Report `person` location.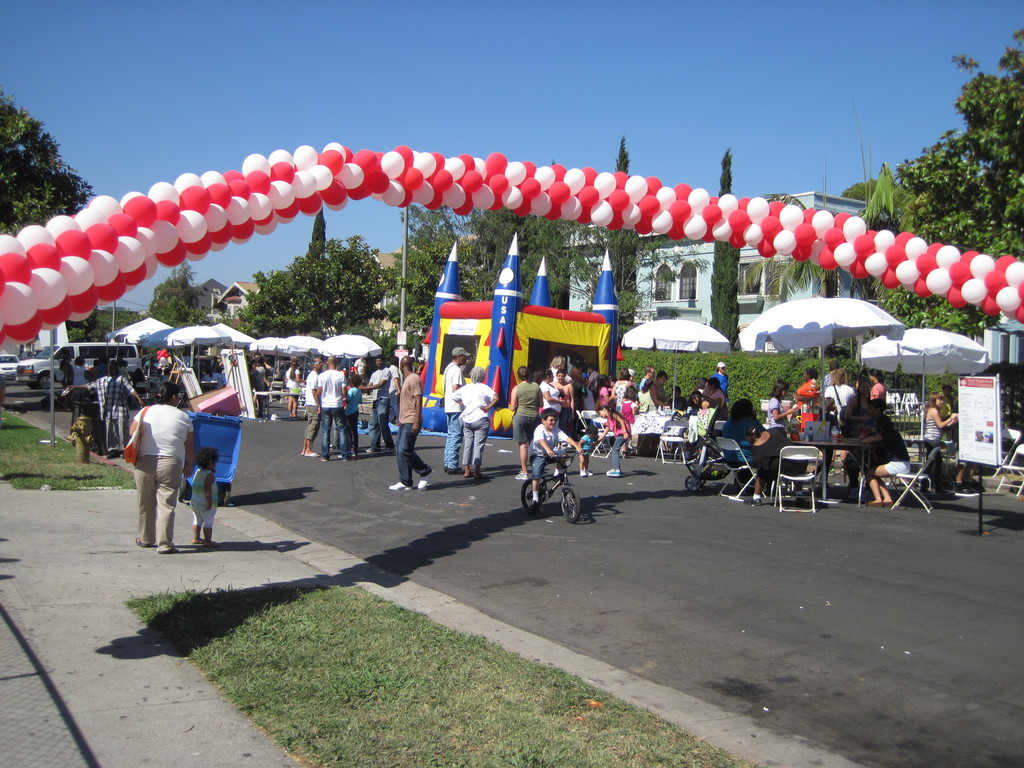
Report: box(742, 427, 808, 506).
